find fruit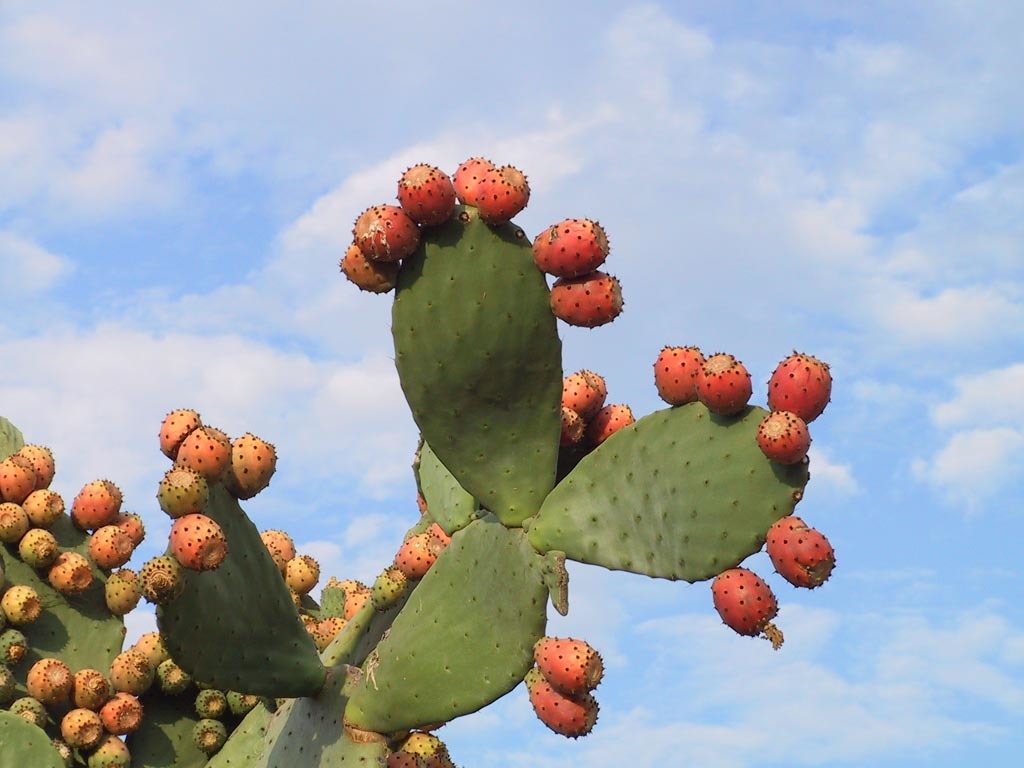
<box>393,159,455,231</box>
